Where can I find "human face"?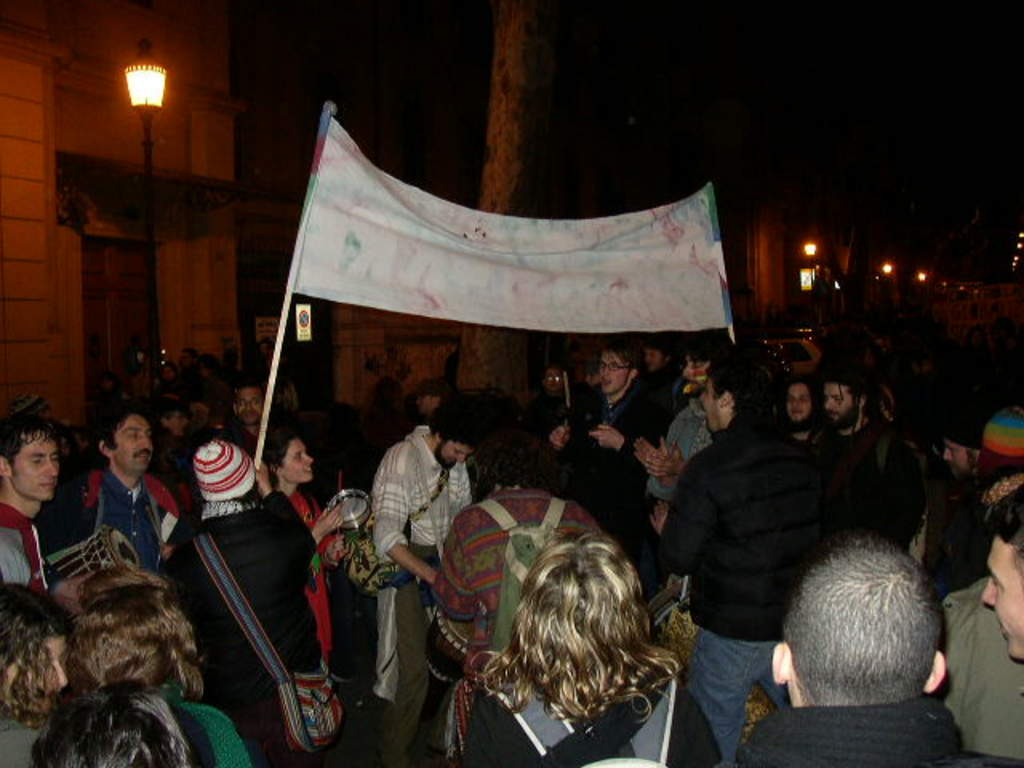
You can find it at box=[434, 442, 472, 466].
